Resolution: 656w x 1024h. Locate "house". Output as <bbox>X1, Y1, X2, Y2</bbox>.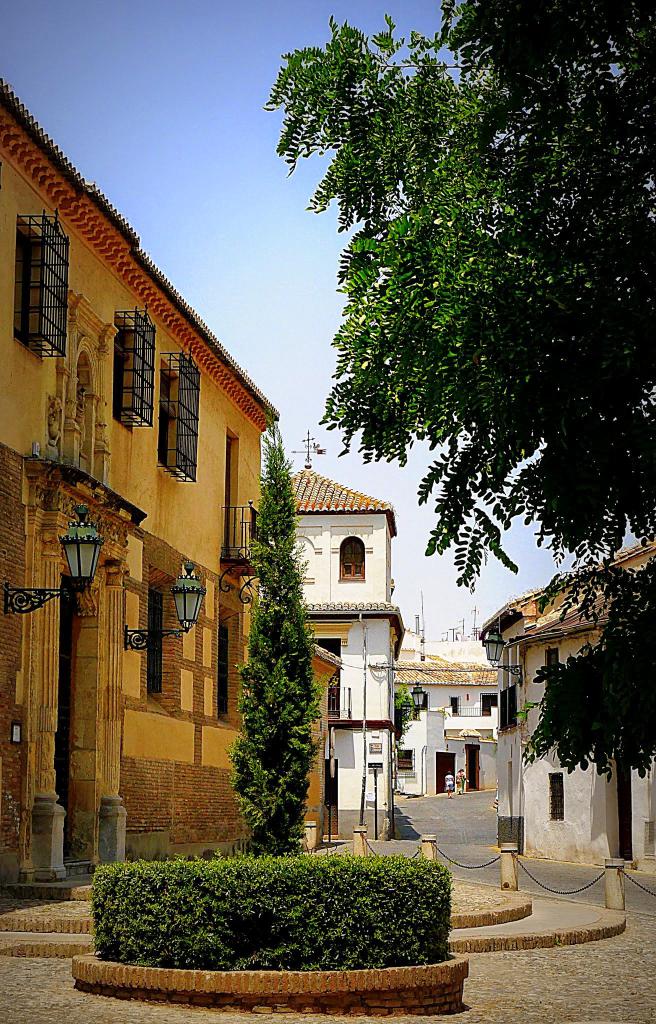
<bbox>398, 652, 508, 799</bbox>.
